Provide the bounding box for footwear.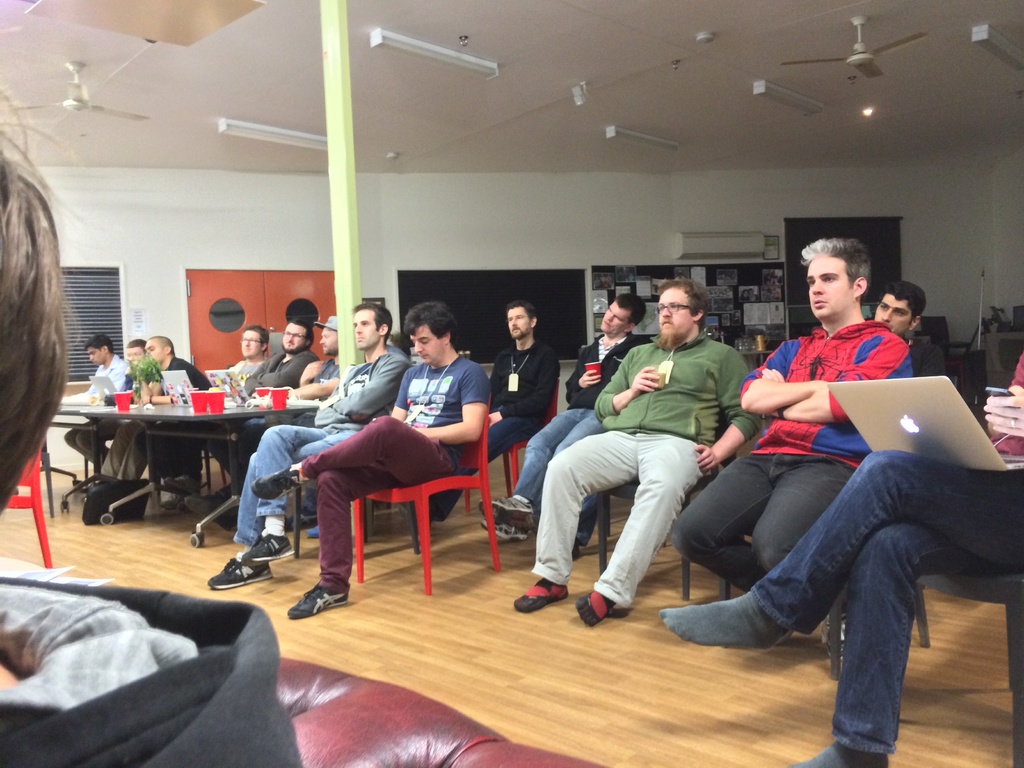
287 582 348 620.
